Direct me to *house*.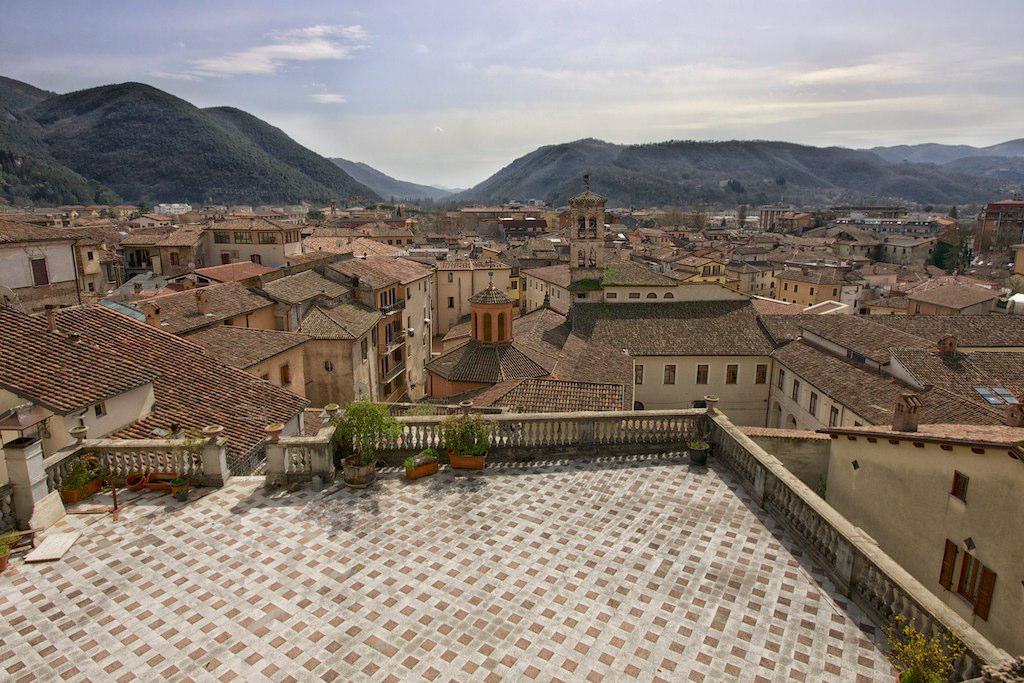
Direction: [left=982, top=193, right=1023, bottom=242].
